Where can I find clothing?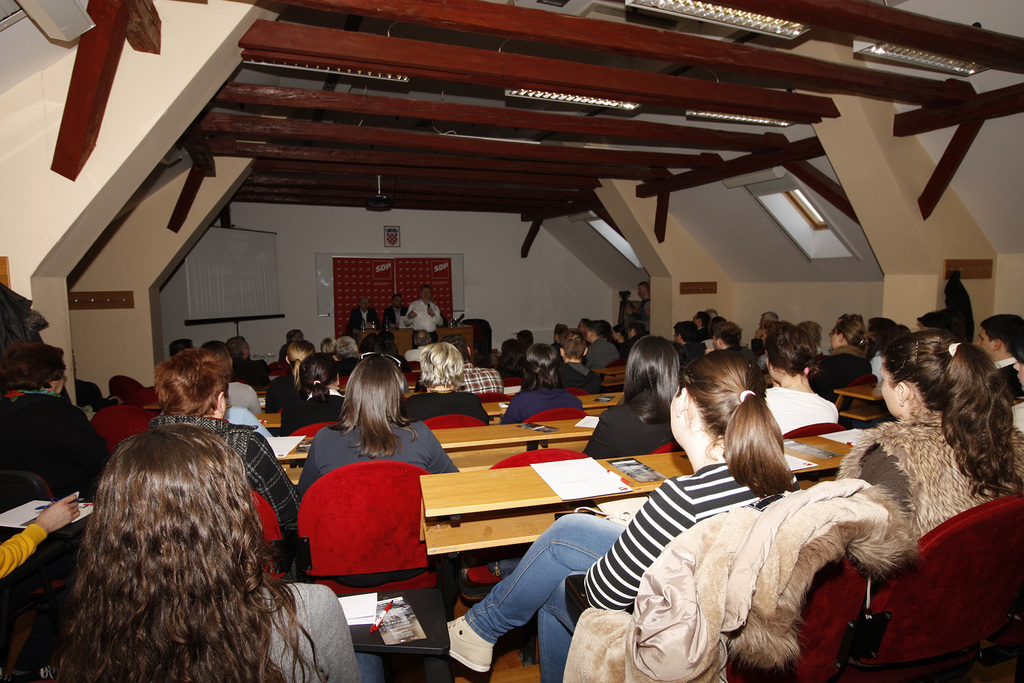
You can find it at <bbox>0, 390, 110, 499</bbox>.
